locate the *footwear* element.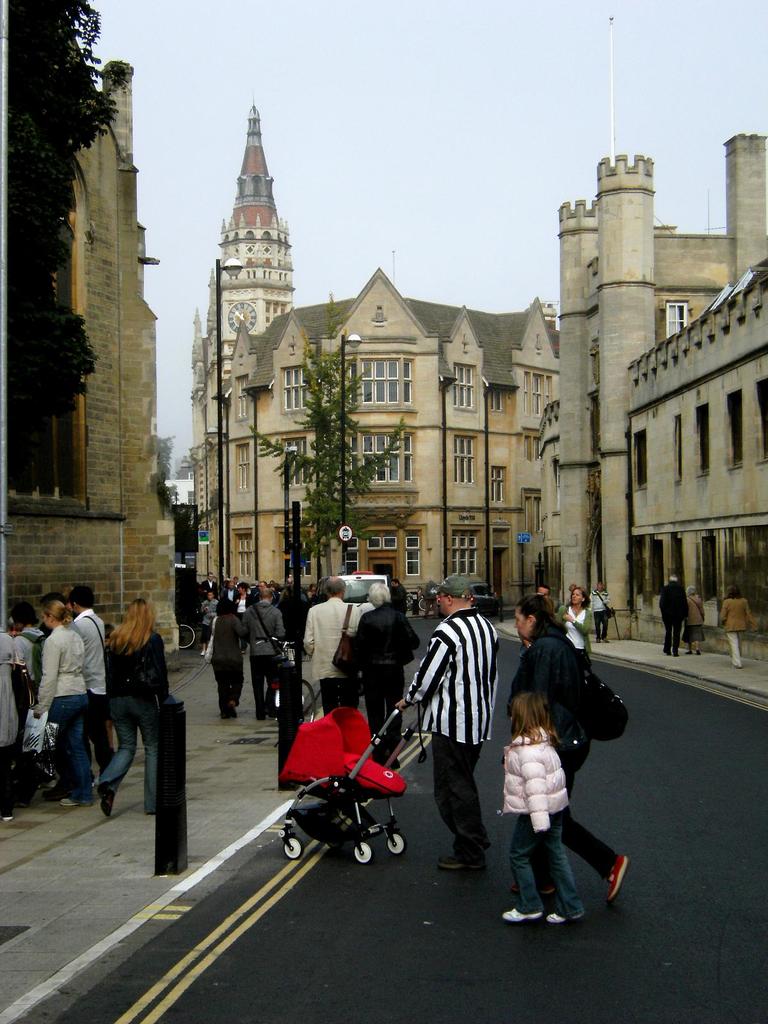
Element bbox: [198,648,205,659].
